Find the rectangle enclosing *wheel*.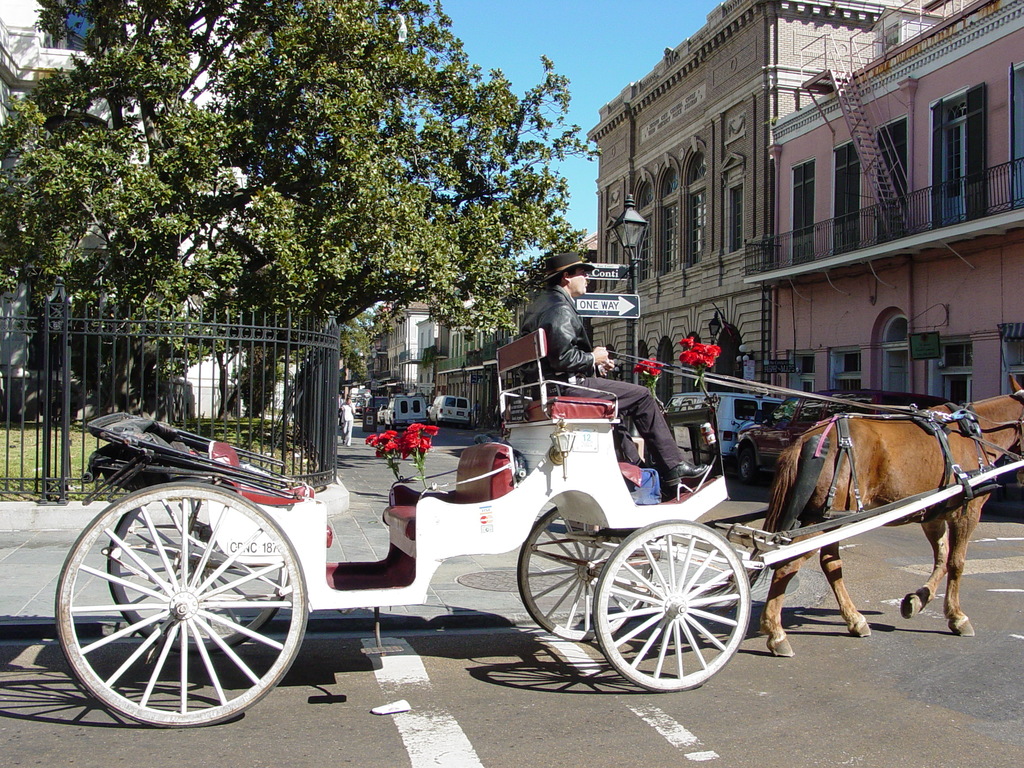
(592,517,751,693).
